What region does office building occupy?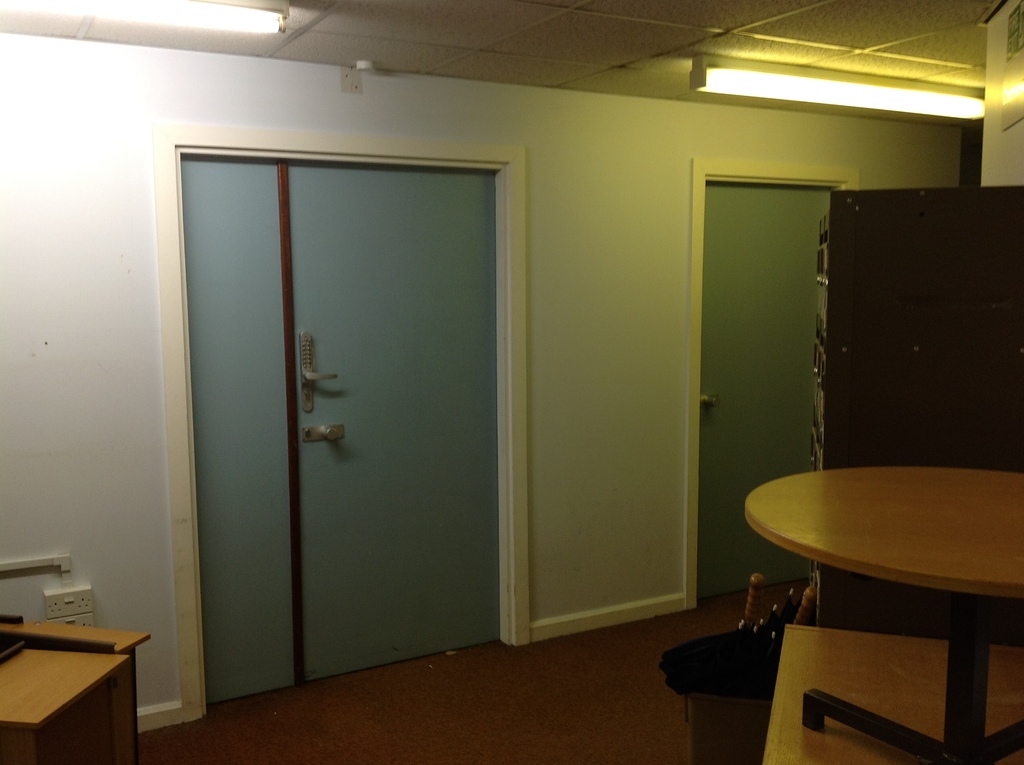
<bbox>67, 68, 982, 726</bbox>.
